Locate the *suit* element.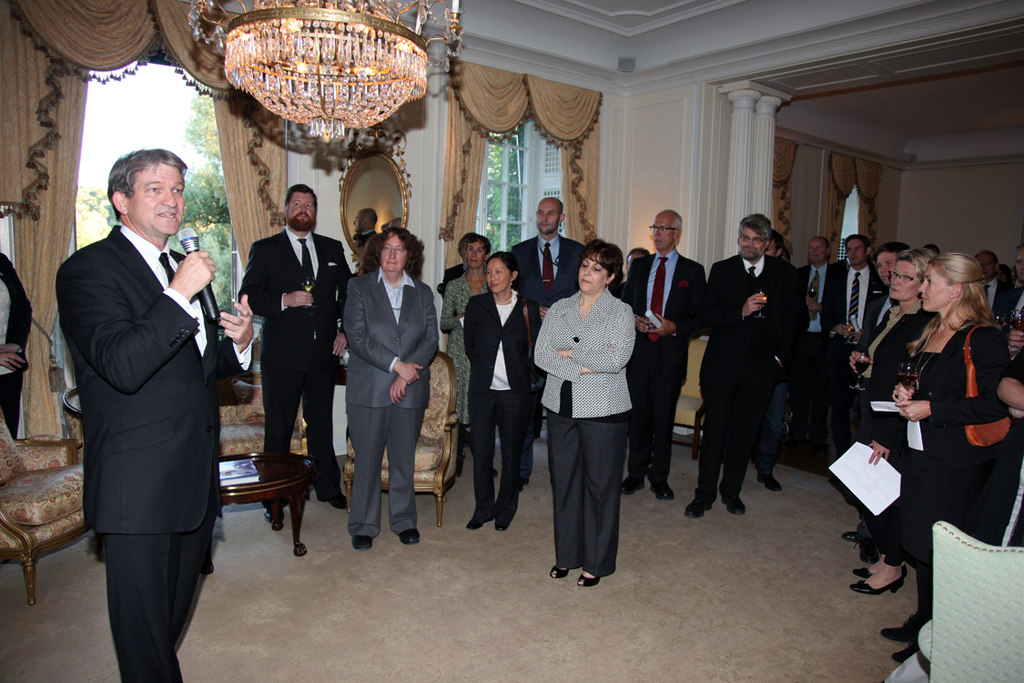
Element bbox: 65:132:232:682.
